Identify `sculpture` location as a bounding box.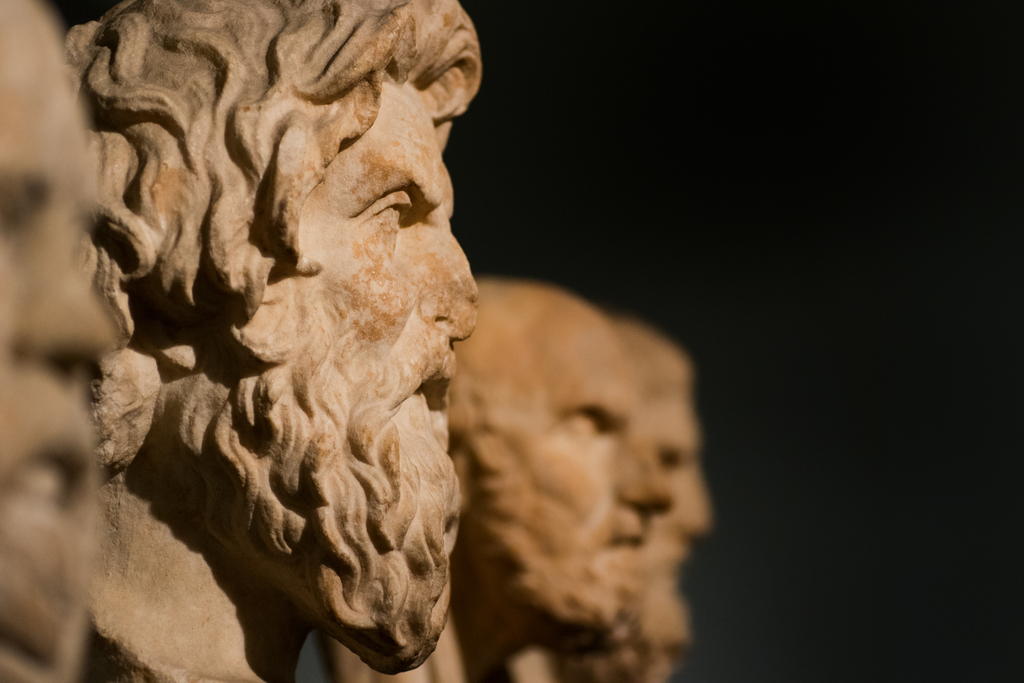
49,0,561,677.
